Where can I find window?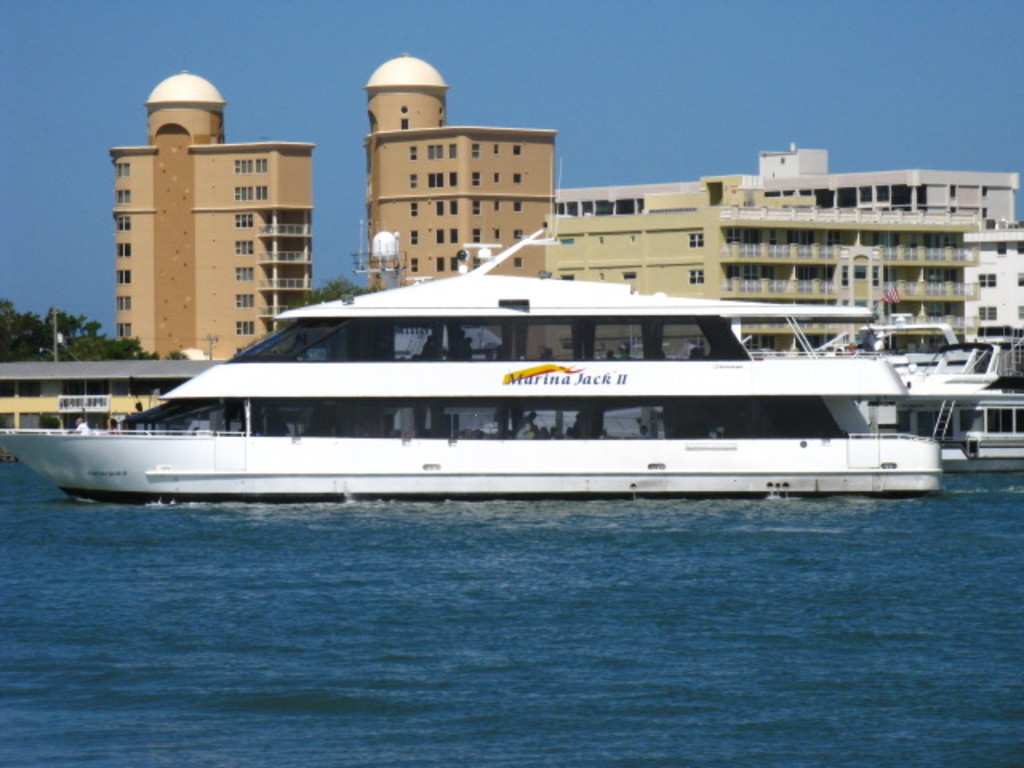
You can find it at 230,157,254,178.
